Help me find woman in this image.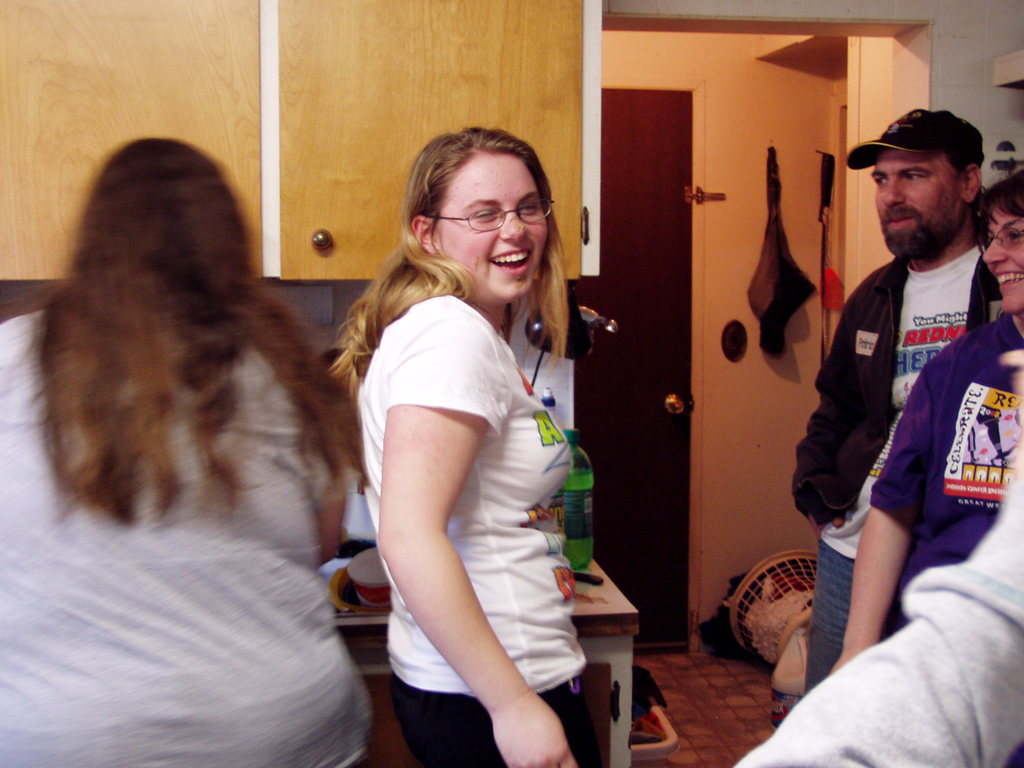
Found it: detection(826, 176, 1023, 676).
